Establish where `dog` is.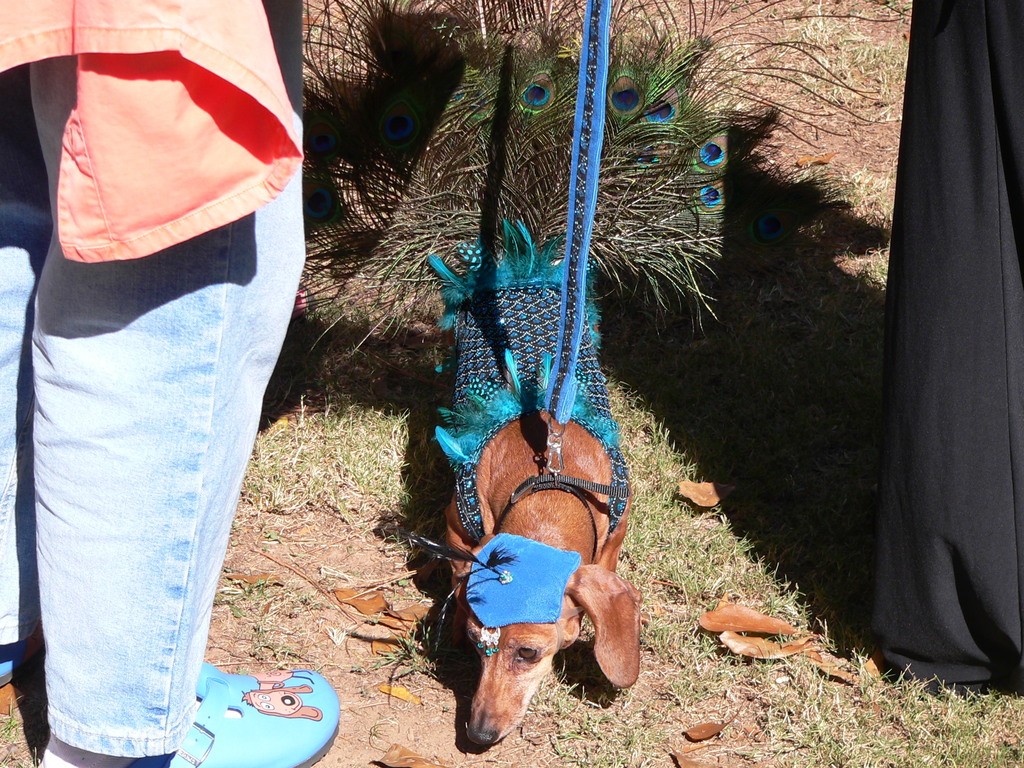
Established at select_region(437, 410, 644, 749).
